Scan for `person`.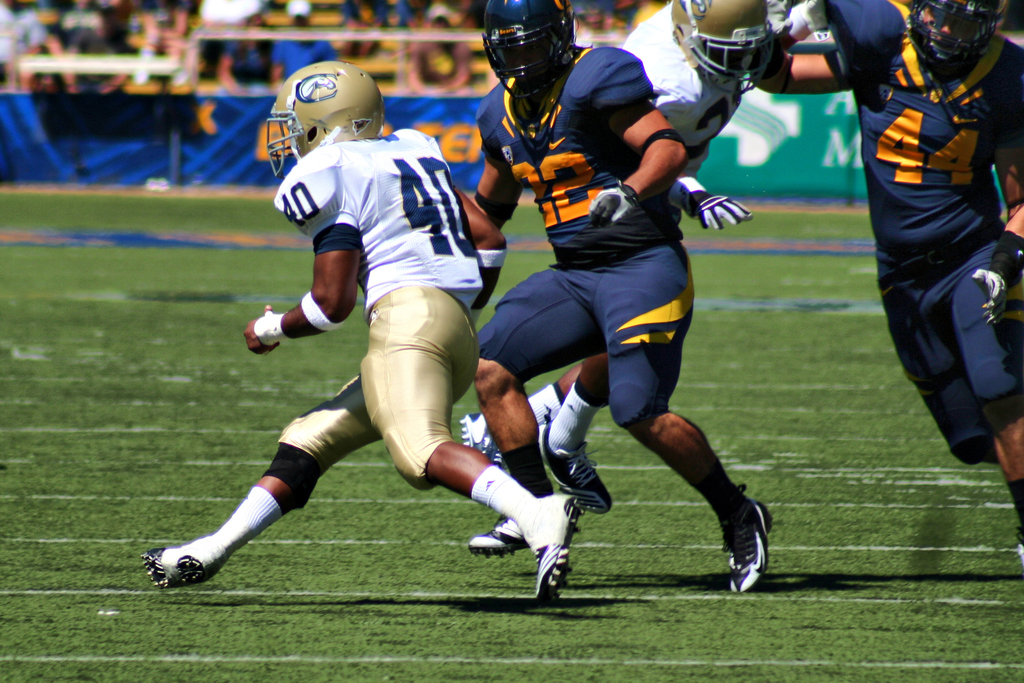
Scan result: (746,0,1023,563).
